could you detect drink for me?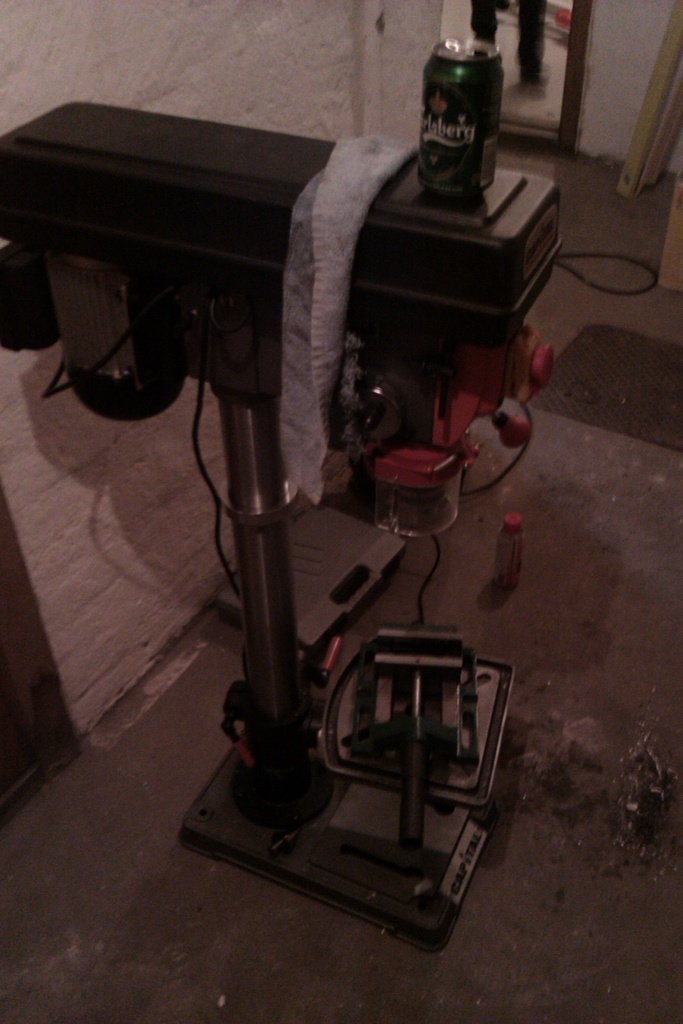
Detection result: rect(412, 33, 511, 203).
